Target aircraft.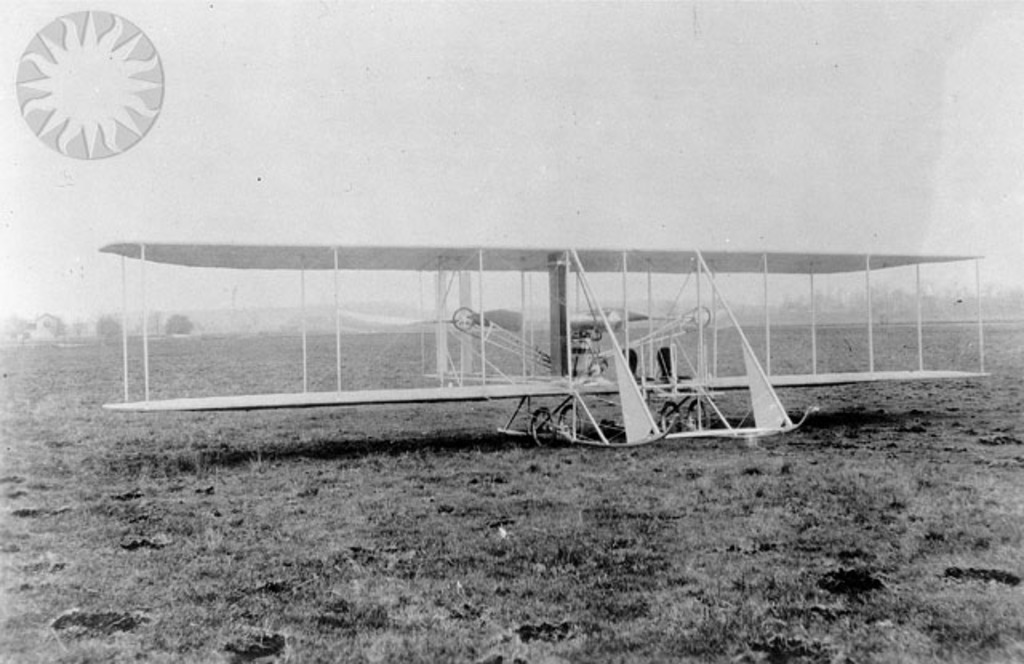
Target region: 96 237 982 451.
